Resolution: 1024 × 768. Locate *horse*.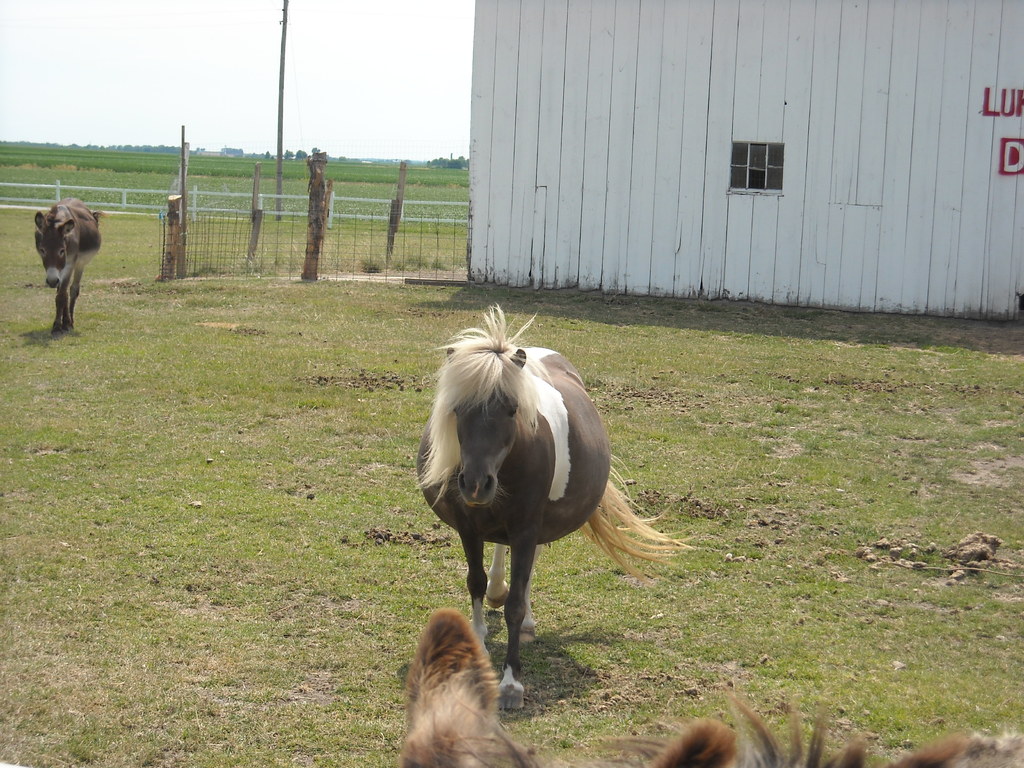
(412,302,698,710).
